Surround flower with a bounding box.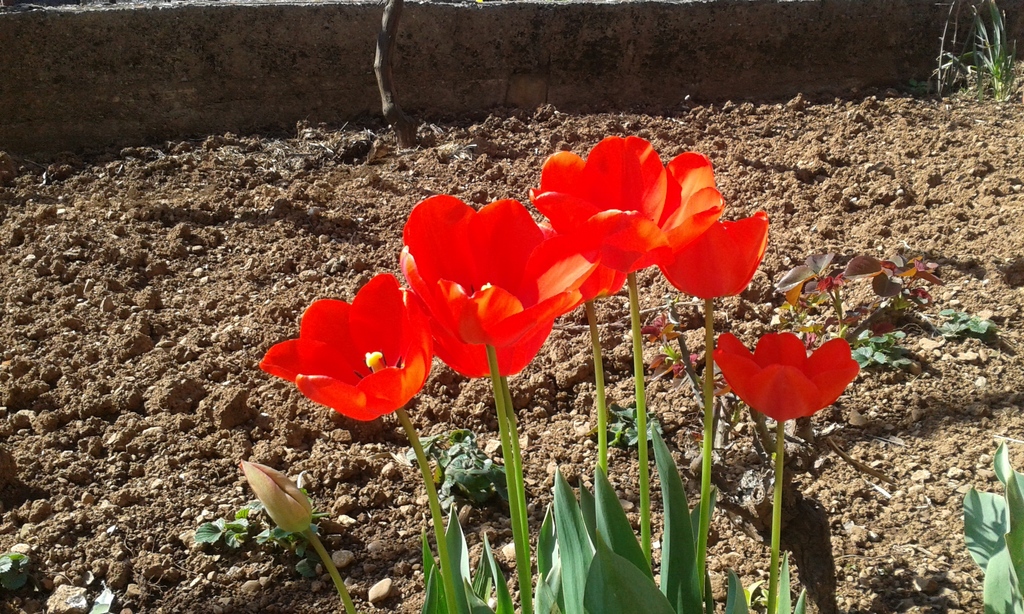
237 455 317 530.
